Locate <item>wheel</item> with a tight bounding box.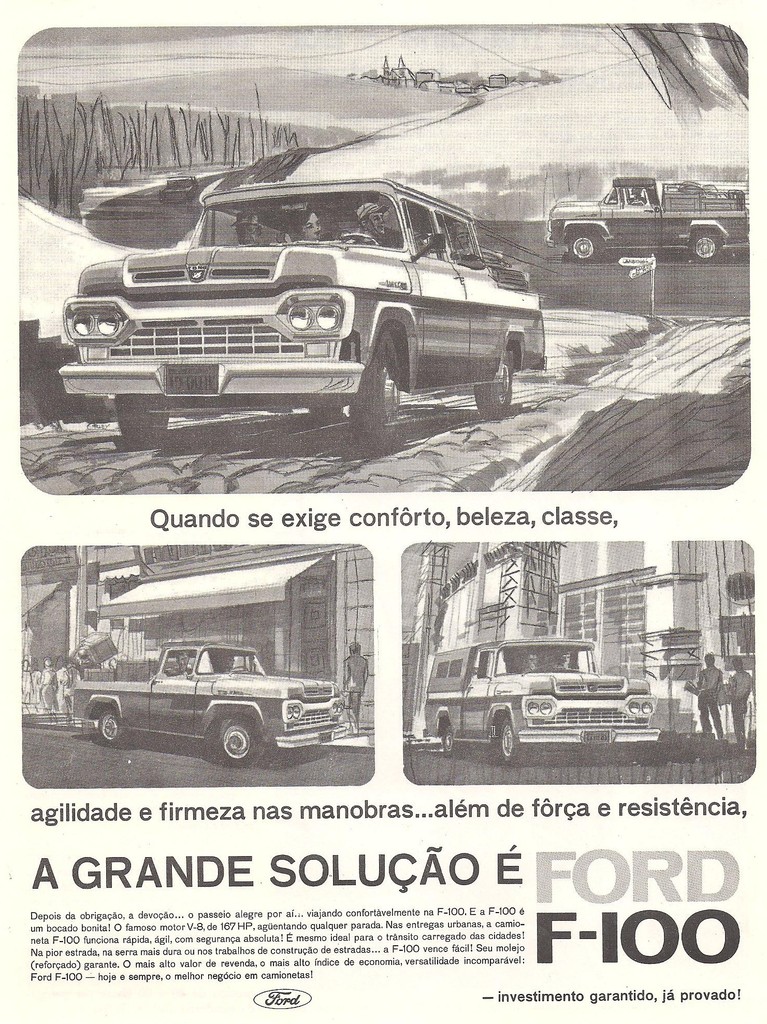
<box>444,732,460,756</box>.
